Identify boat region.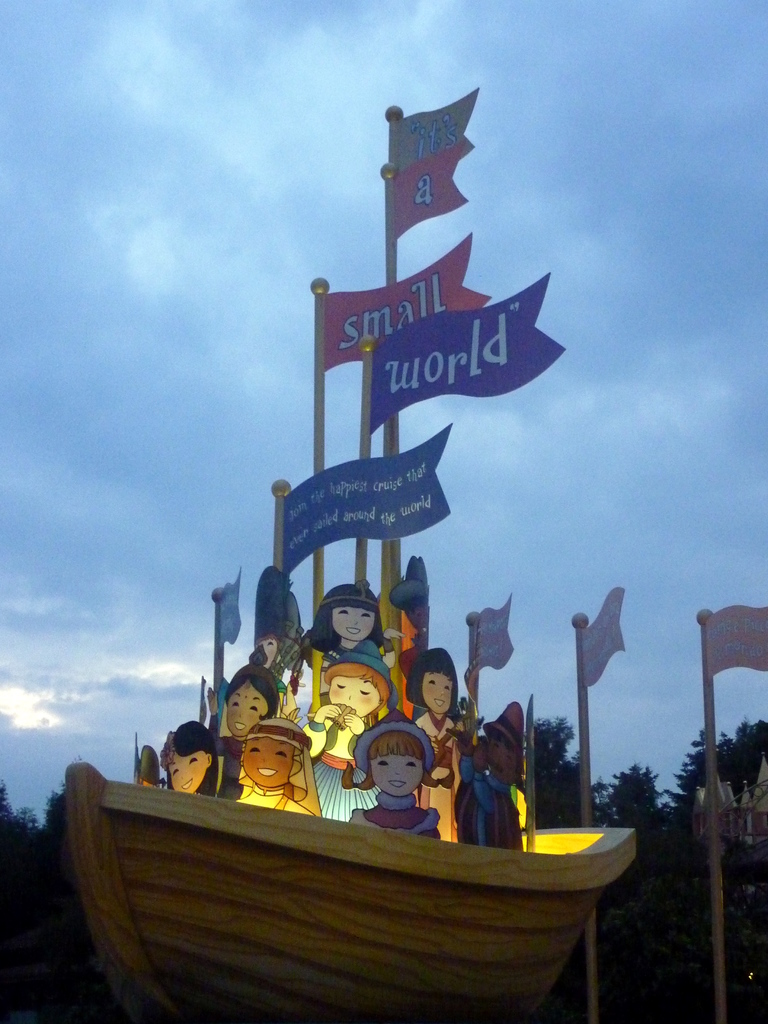
Region: [69, 95, 640, 1023].
